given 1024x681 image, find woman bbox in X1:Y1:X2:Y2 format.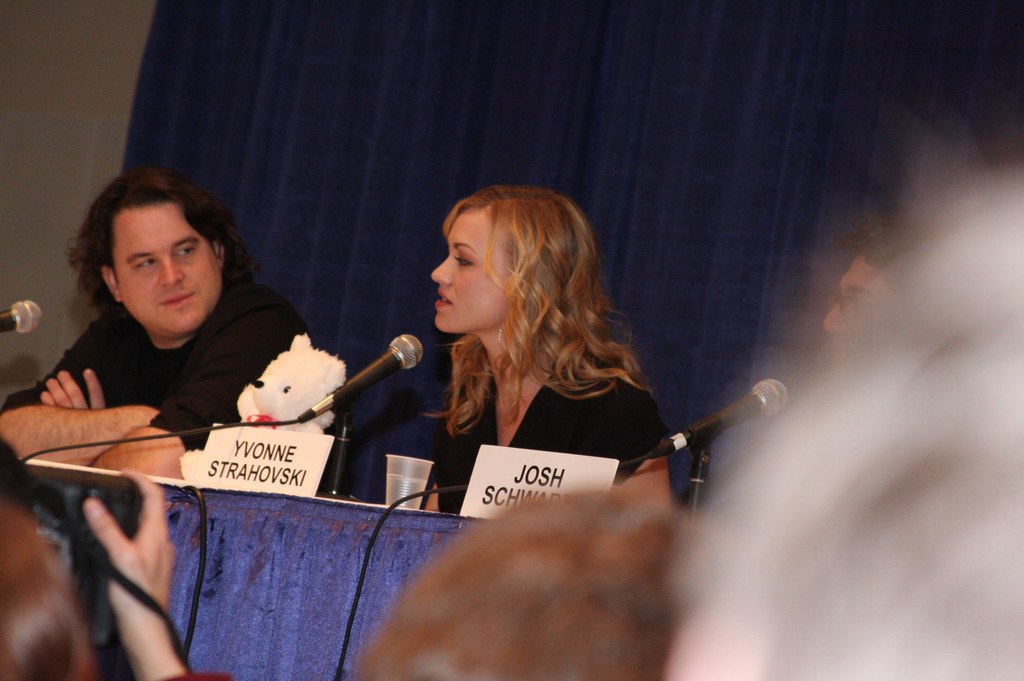
377:186:727:530.
